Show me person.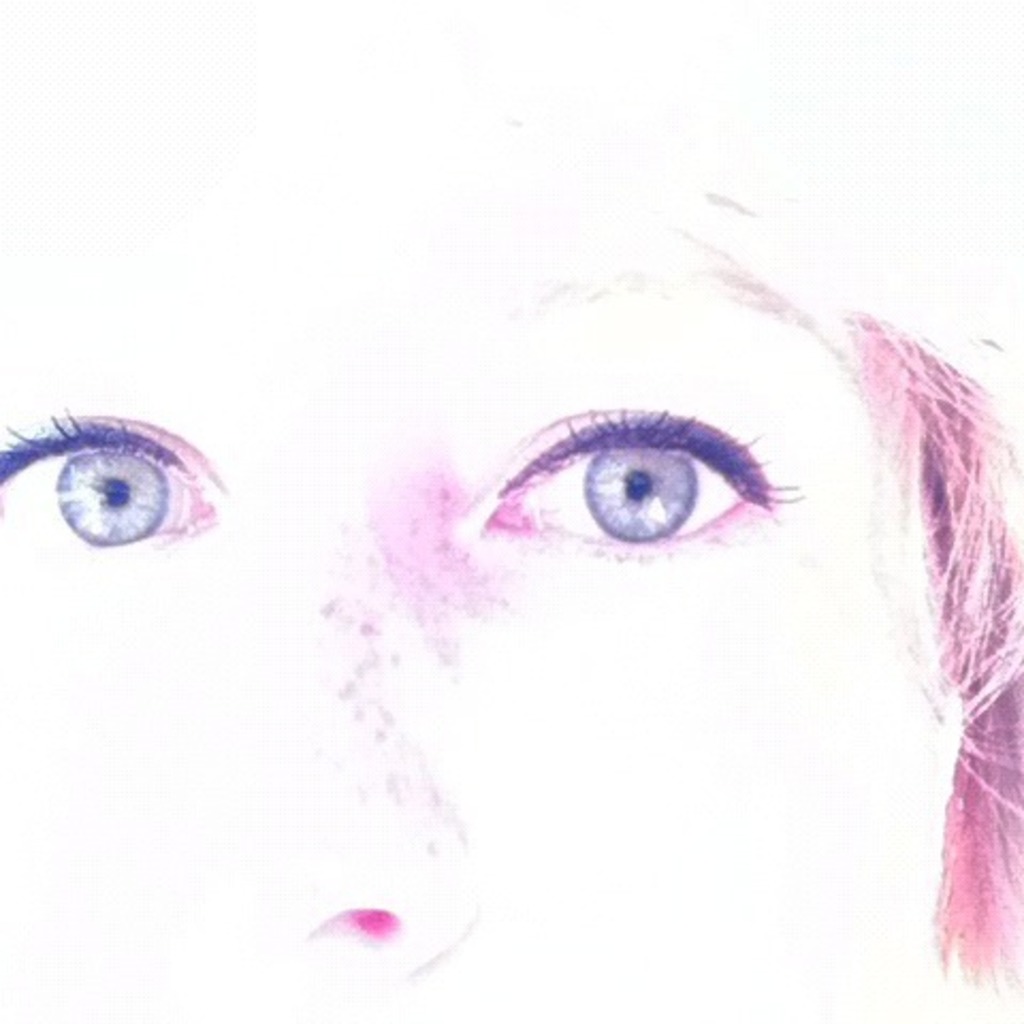
person is here: (x1=115, y1=107, x2=1023, y2=1013).
